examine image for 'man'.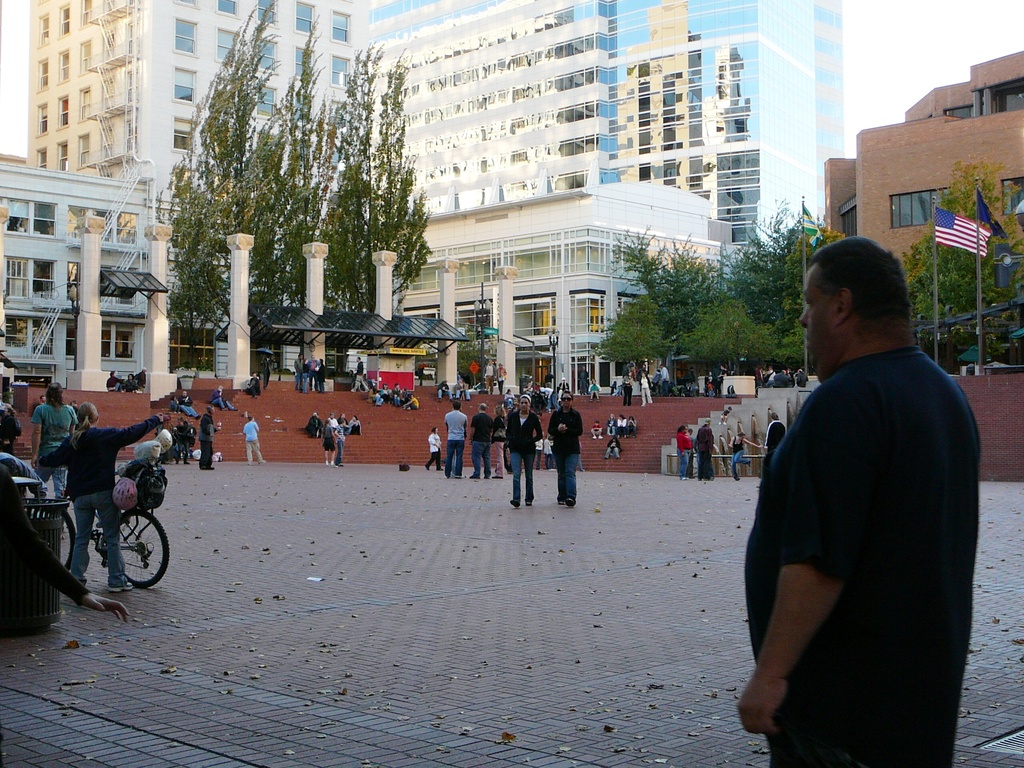
Examination result: [left=198, top=403, right=220, bottom=470].
